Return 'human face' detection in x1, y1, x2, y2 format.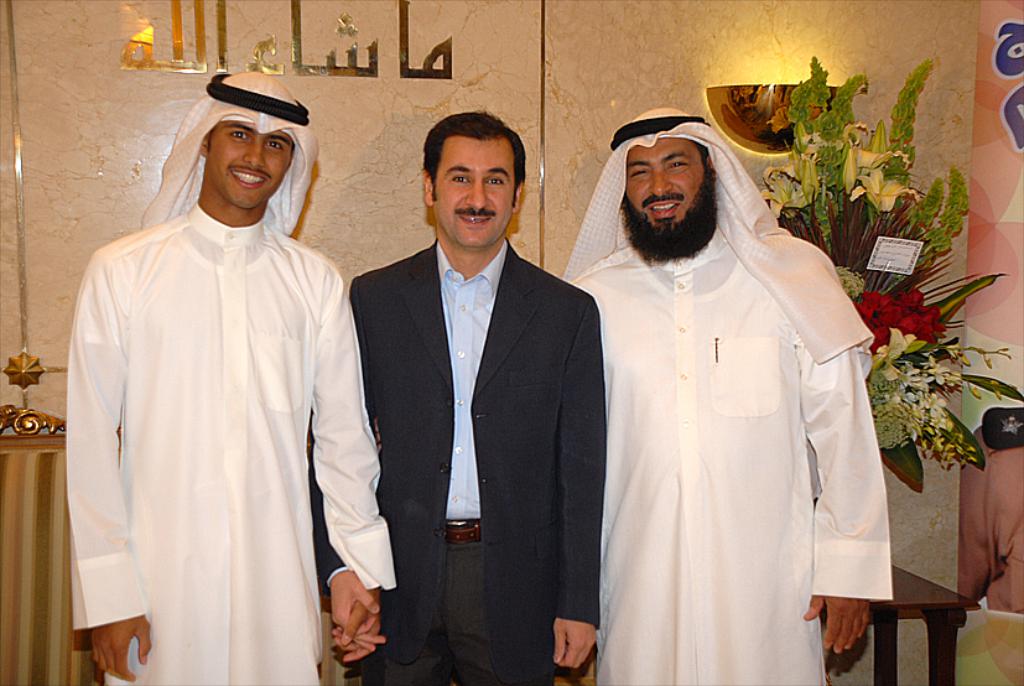
206, 124, 295, 214.
